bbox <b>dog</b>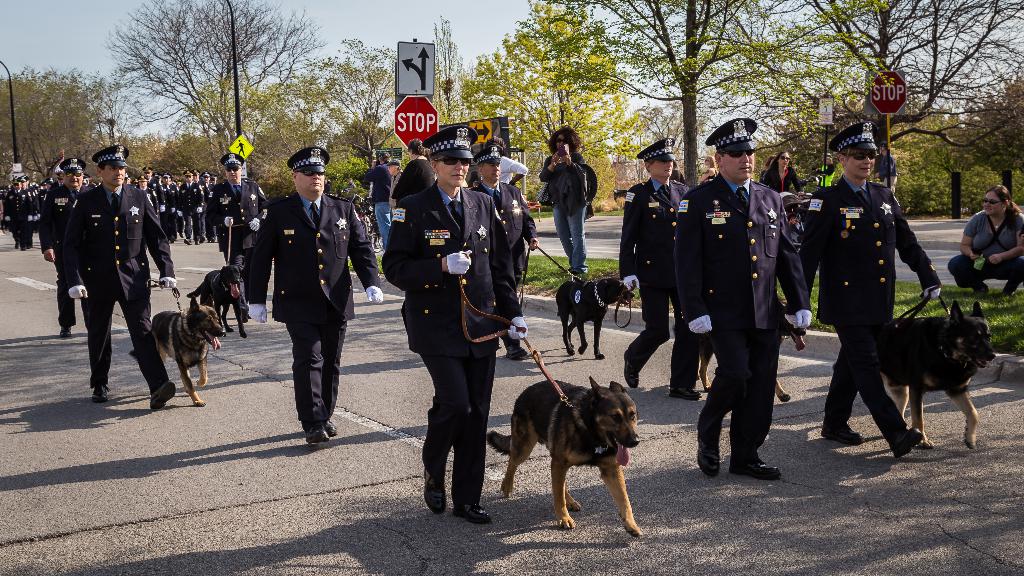
(702,293,811,400)
